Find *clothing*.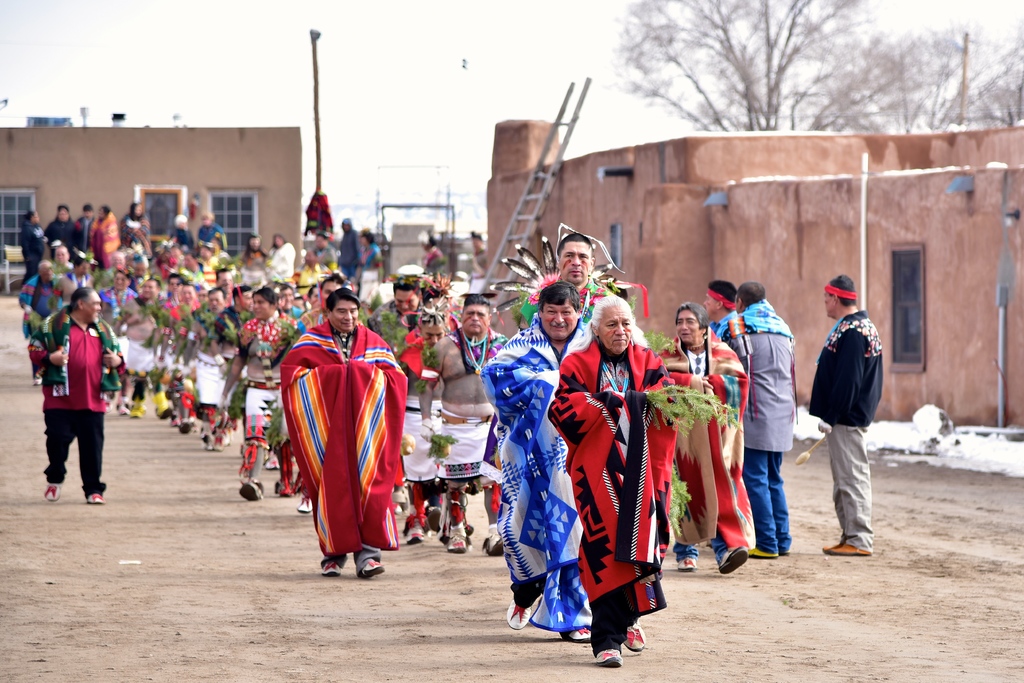
<region>486, 318, 601, 632</region>.
